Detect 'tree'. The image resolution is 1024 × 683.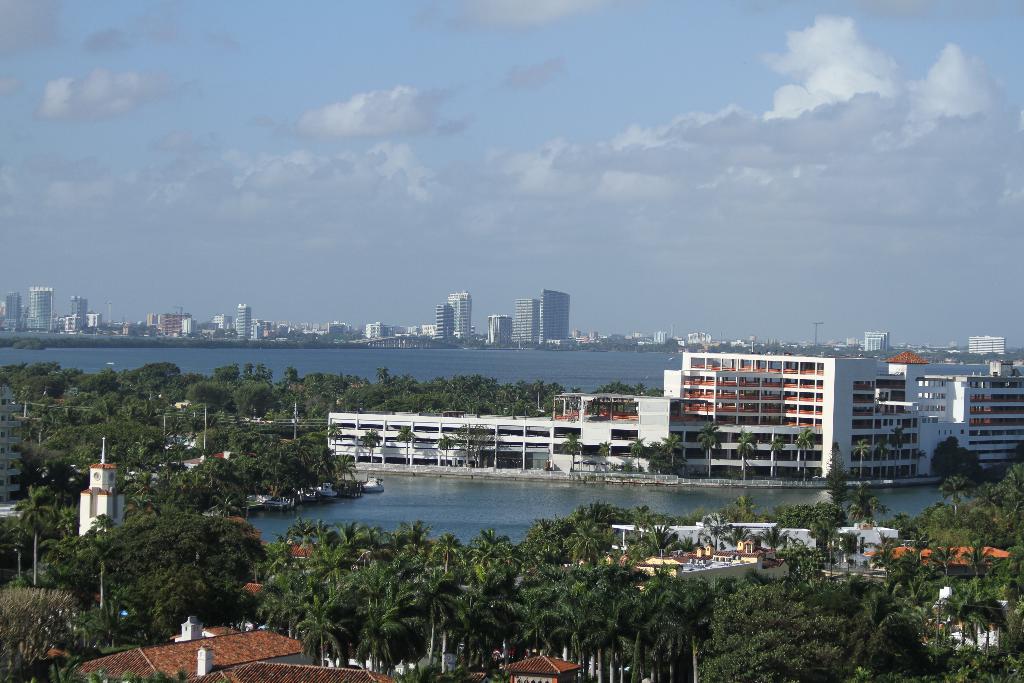
box=[598, 587, 636, 682].
